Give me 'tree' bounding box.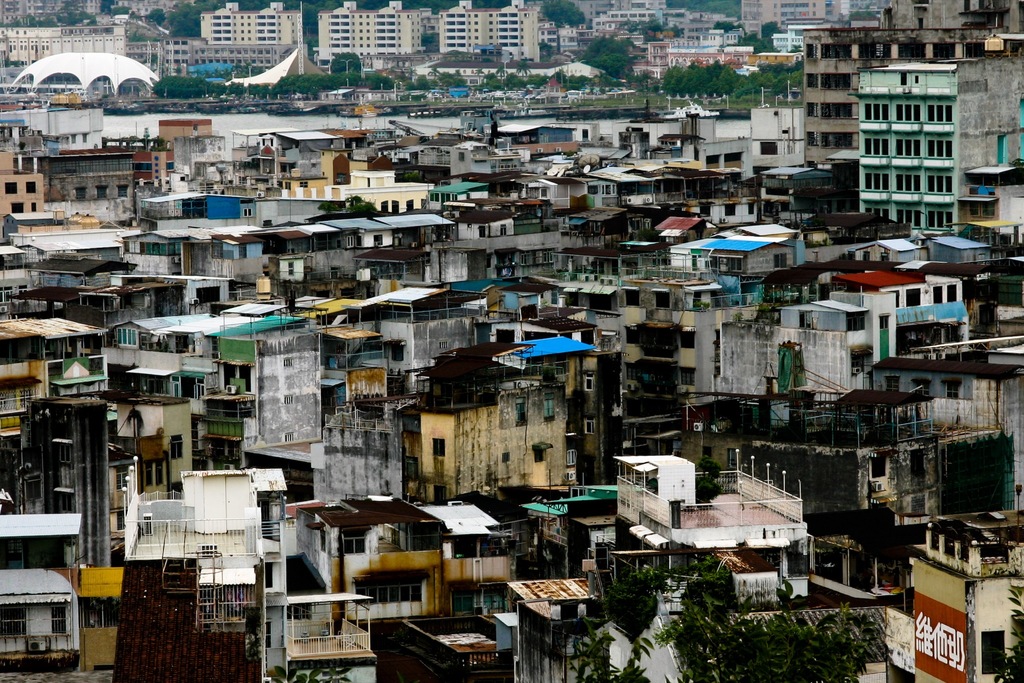
rect(582, 24, 652, 94).
